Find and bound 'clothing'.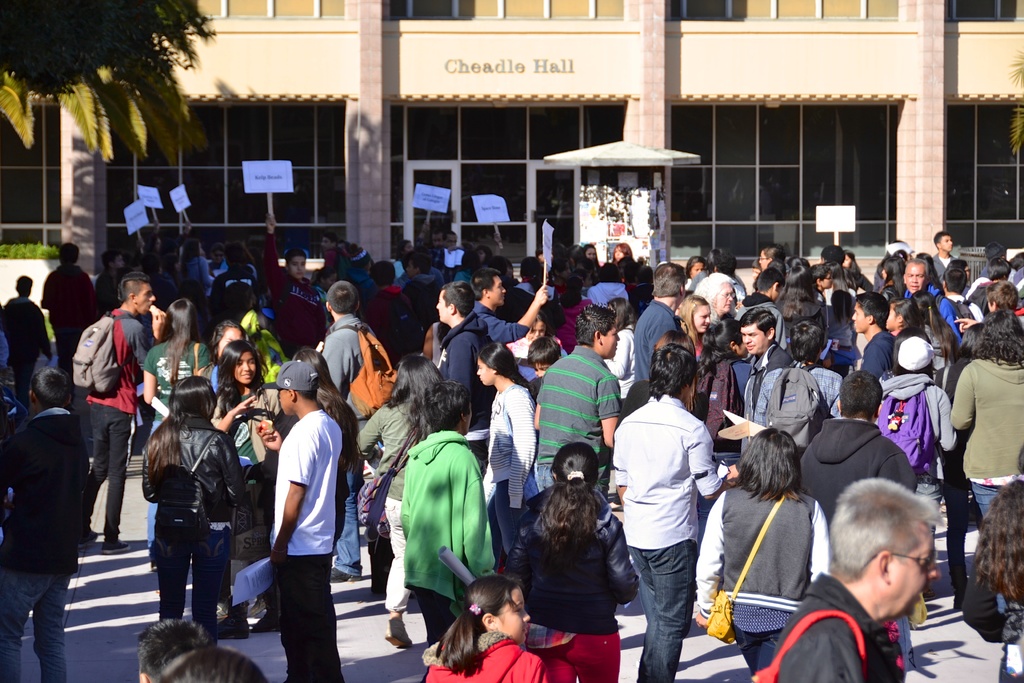
Bound: bbox=[797, 415, 913, 525].
